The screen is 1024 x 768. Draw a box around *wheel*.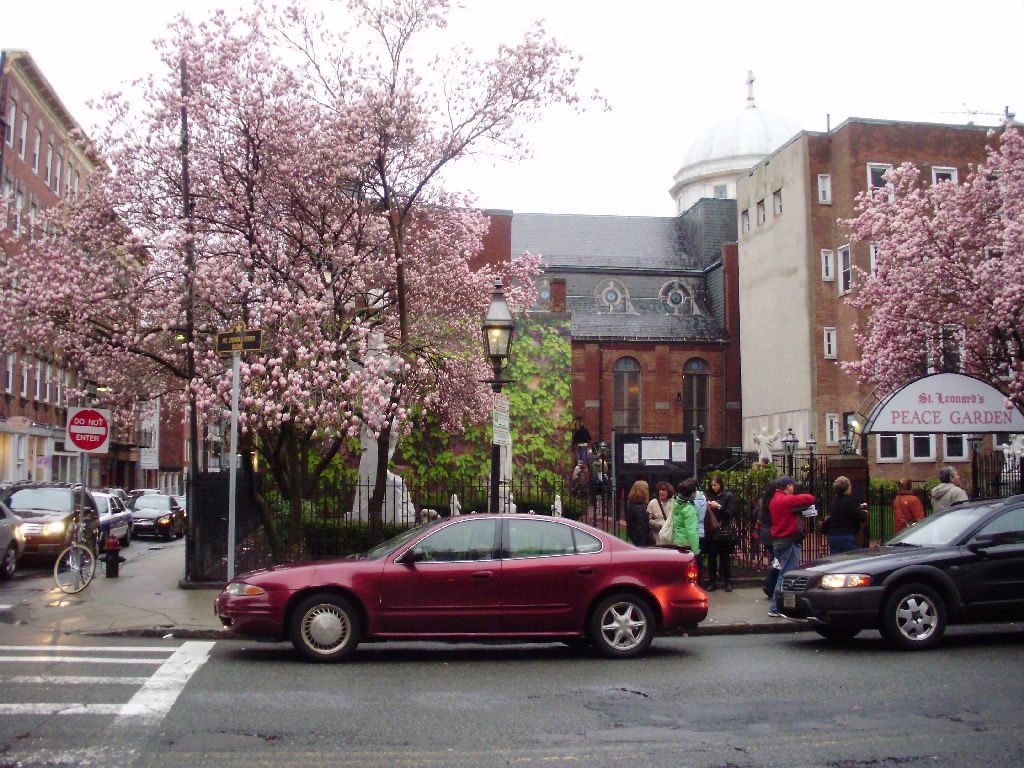
region(162, 523, 171, 539).
